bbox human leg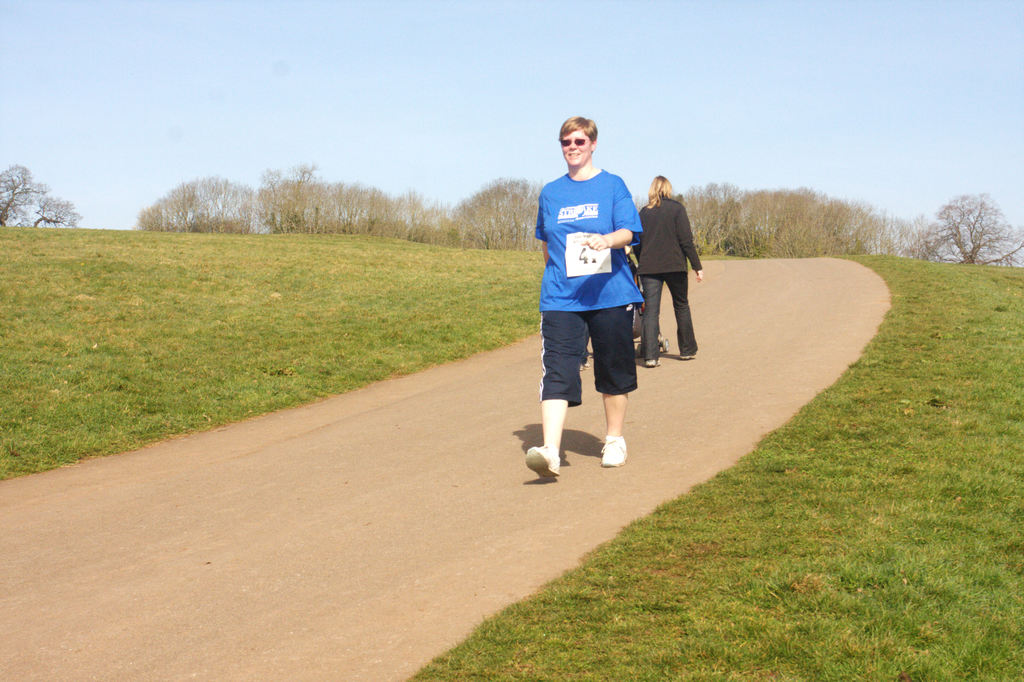
[664,269,700,359]
